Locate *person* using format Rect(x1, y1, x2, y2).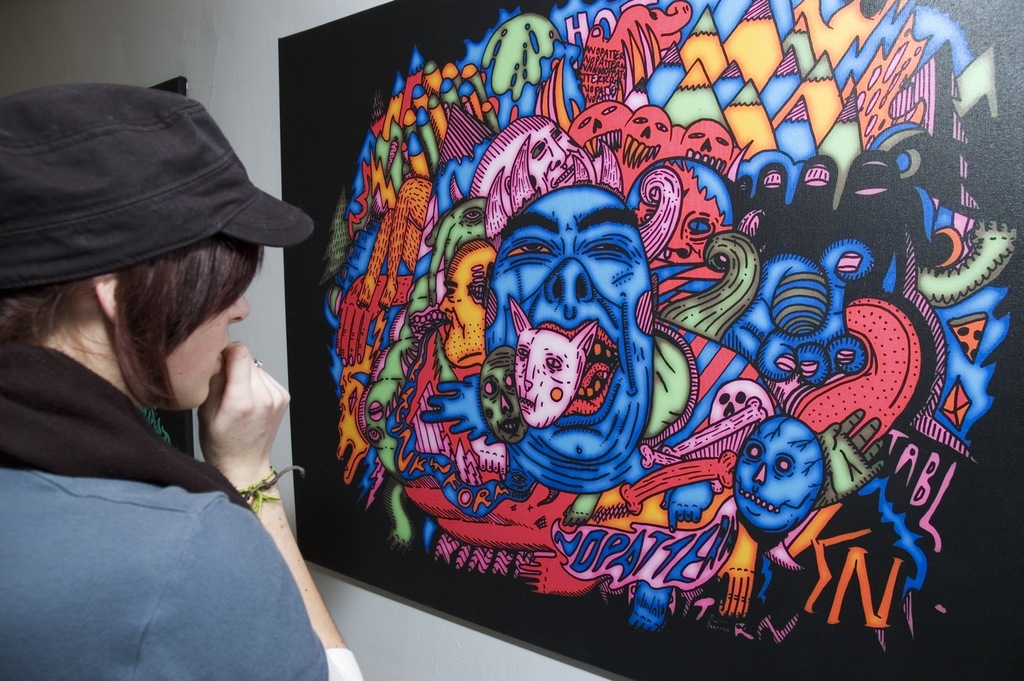
Rect(483, 180, 663, 494).
